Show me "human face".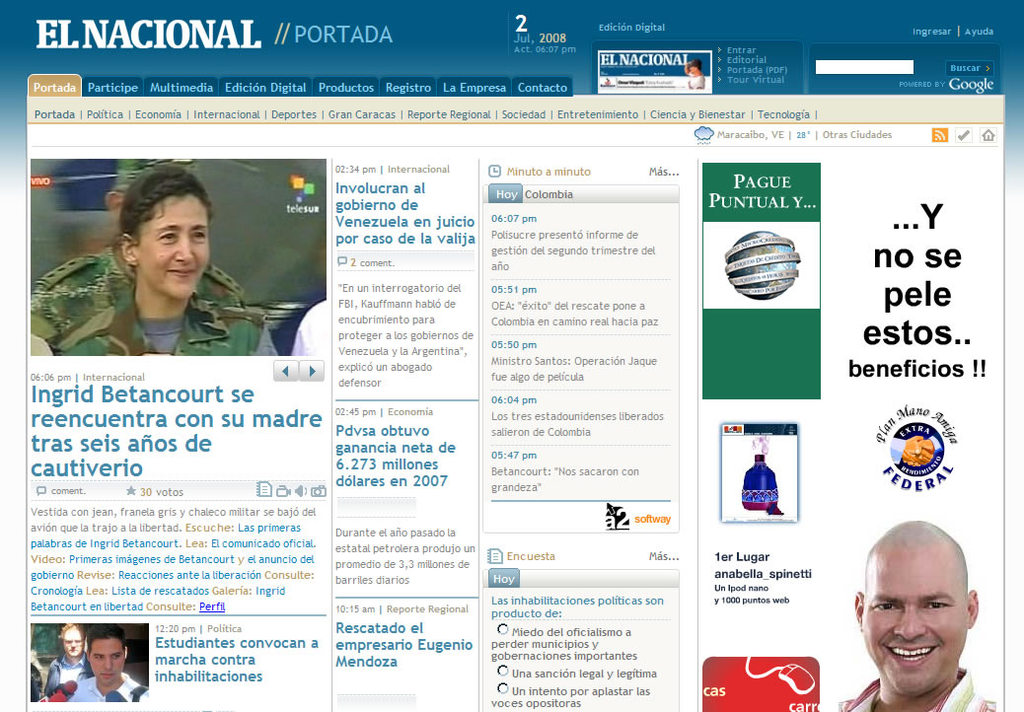
"human face" is here: <box>136,192,213,299</box>.
